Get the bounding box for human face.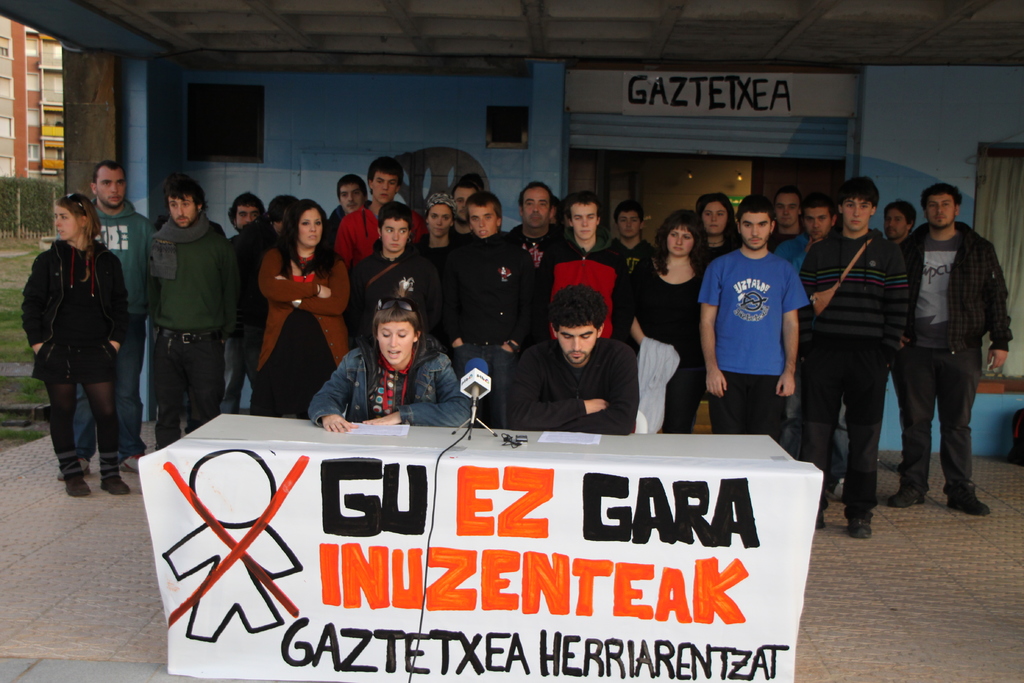
box(295, 210, 321, 247).
